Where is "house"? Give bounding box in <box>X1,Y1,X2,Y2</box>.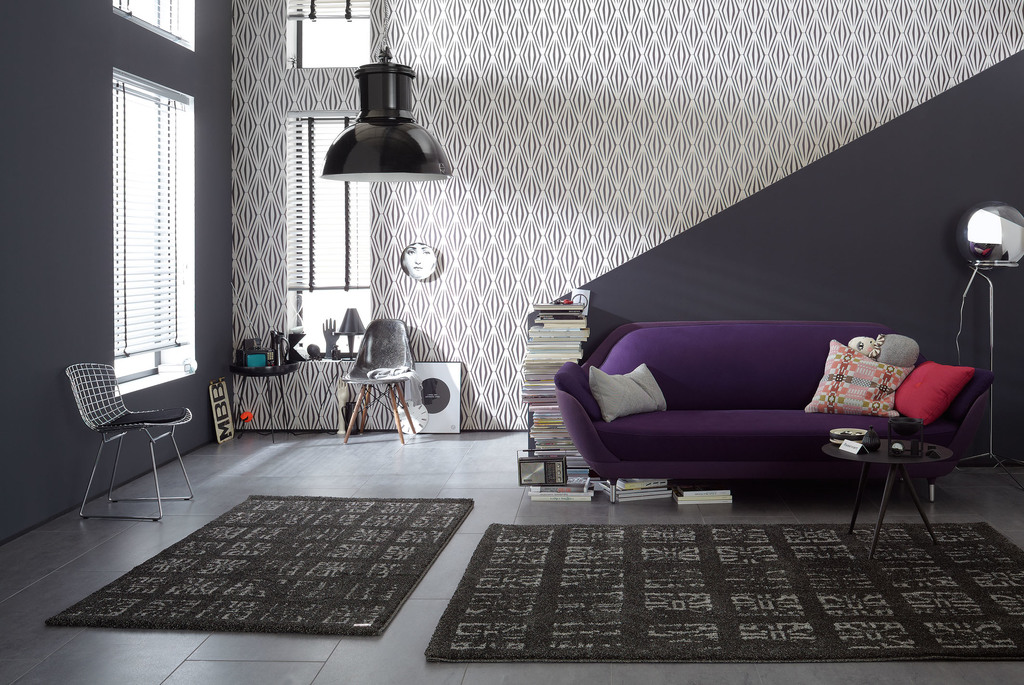
<box>0,0,1023,684</box>.
